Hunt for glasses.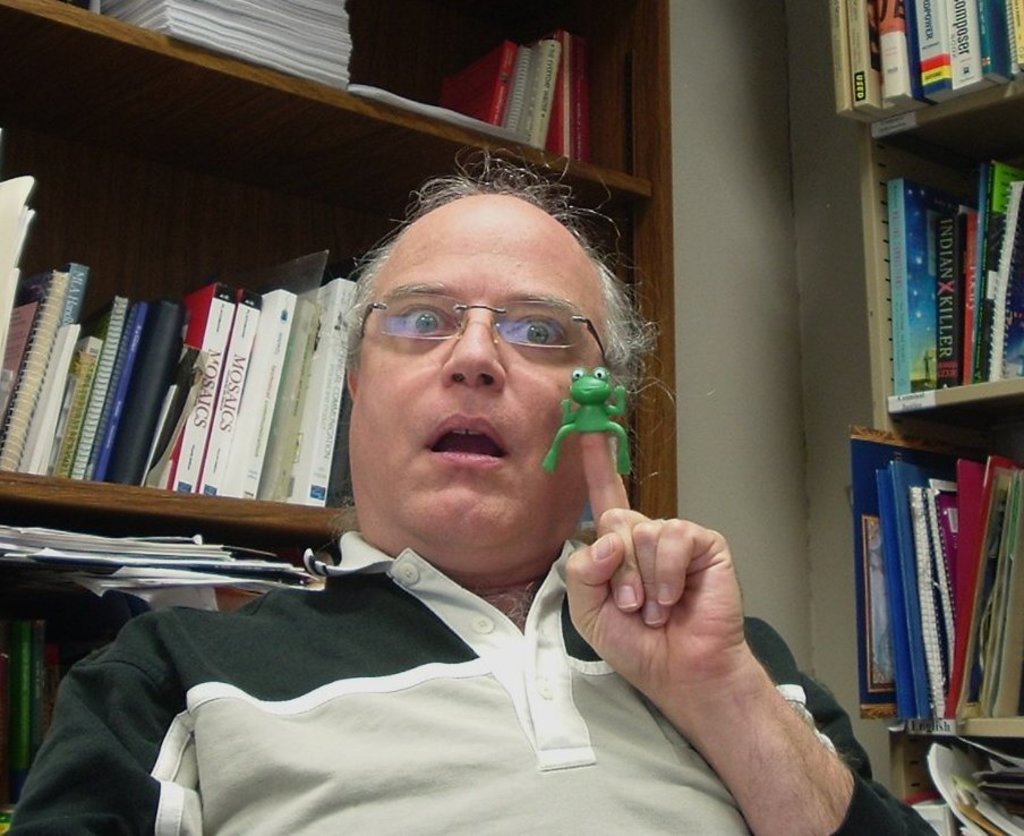
Hunted down at 362:305:607:353.
